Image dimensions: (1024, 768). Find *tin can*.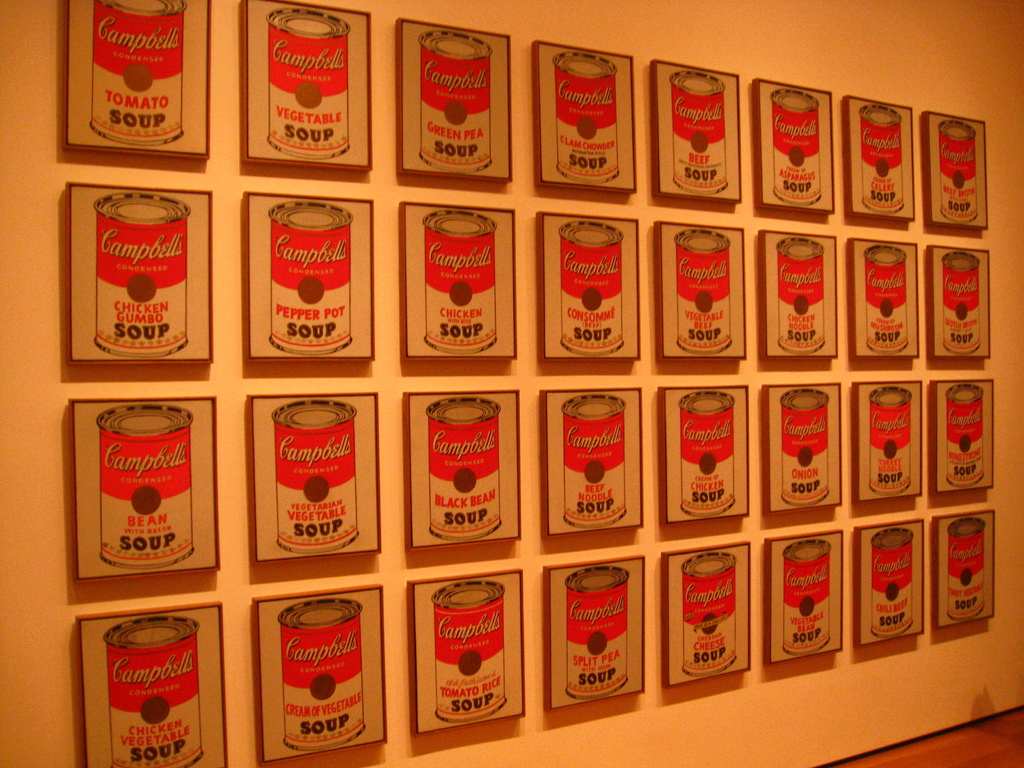
102,615,201,767.
